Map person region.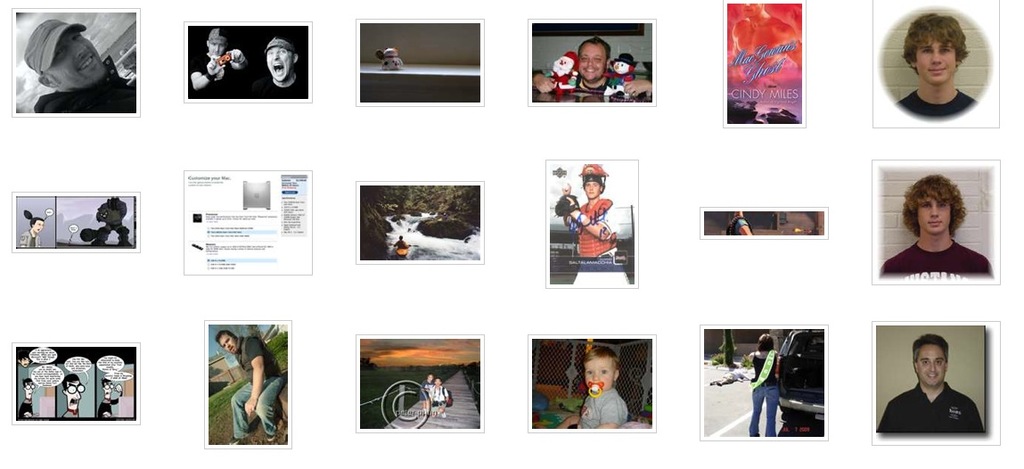
Mapped to x1=23, y1=19, x2=135, y2=113.
